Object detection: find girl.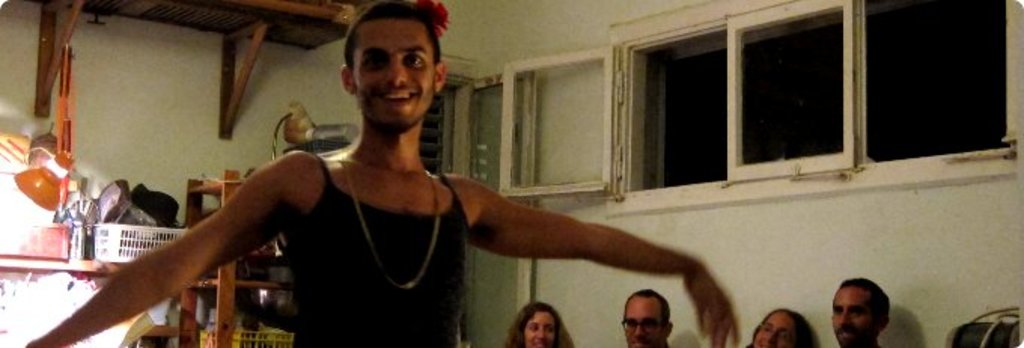
[x1=504, y1=303, x2=577, y2=346].
